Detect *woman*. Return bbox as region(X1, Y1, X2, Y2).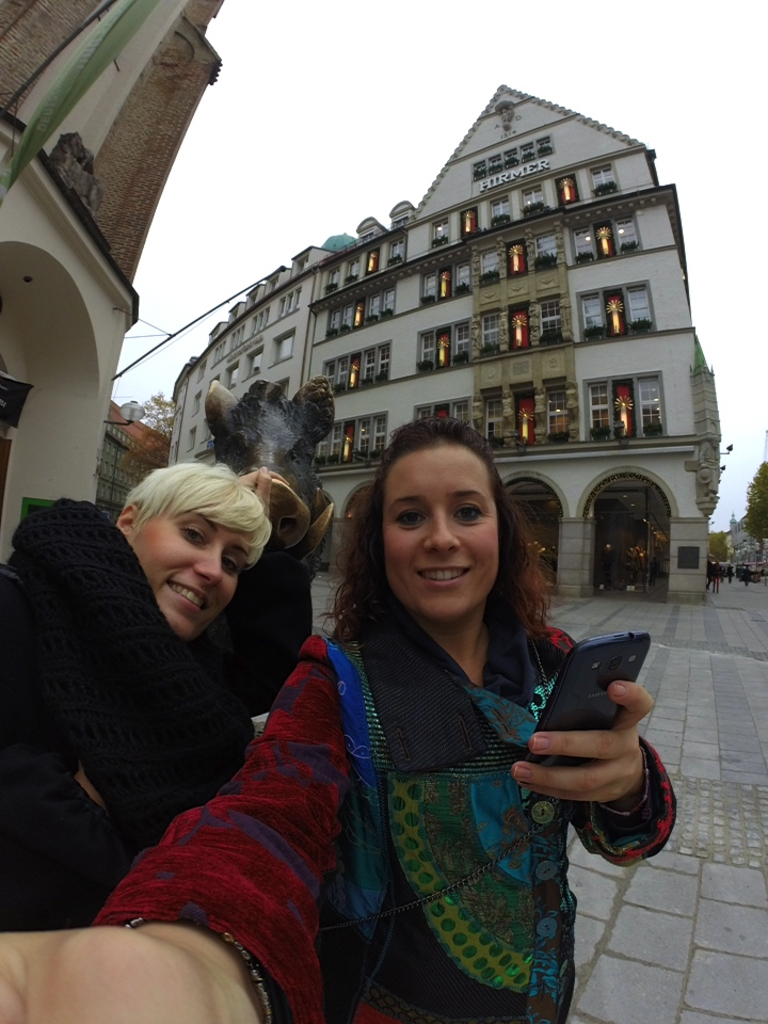
region(0, 462, 276, 932).
